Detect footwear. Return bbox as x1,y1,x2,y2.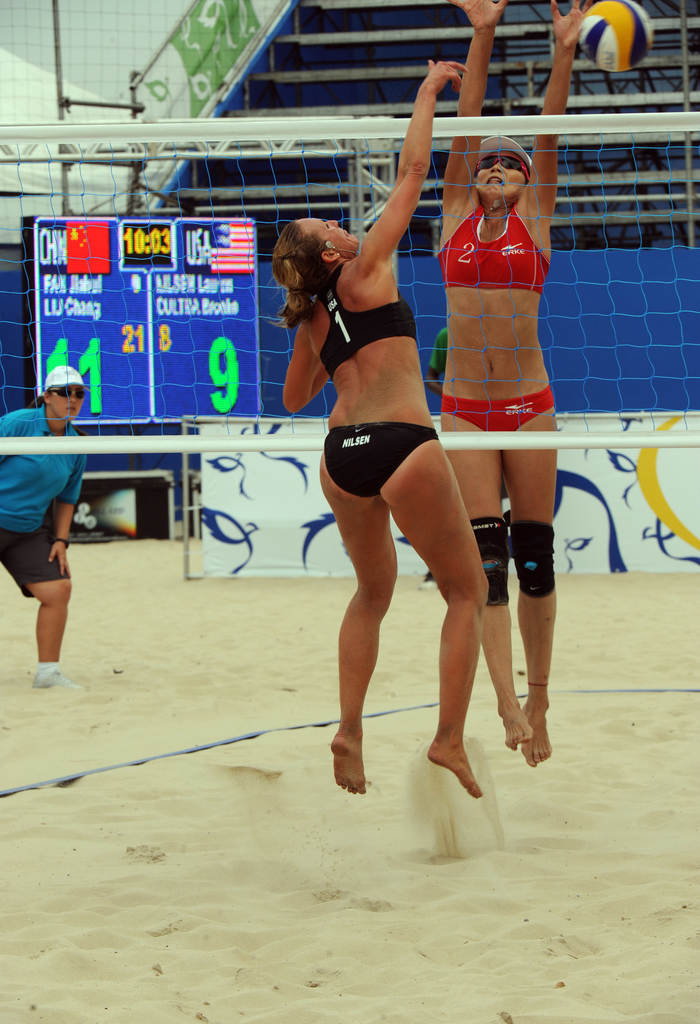
31,665,85,691.
